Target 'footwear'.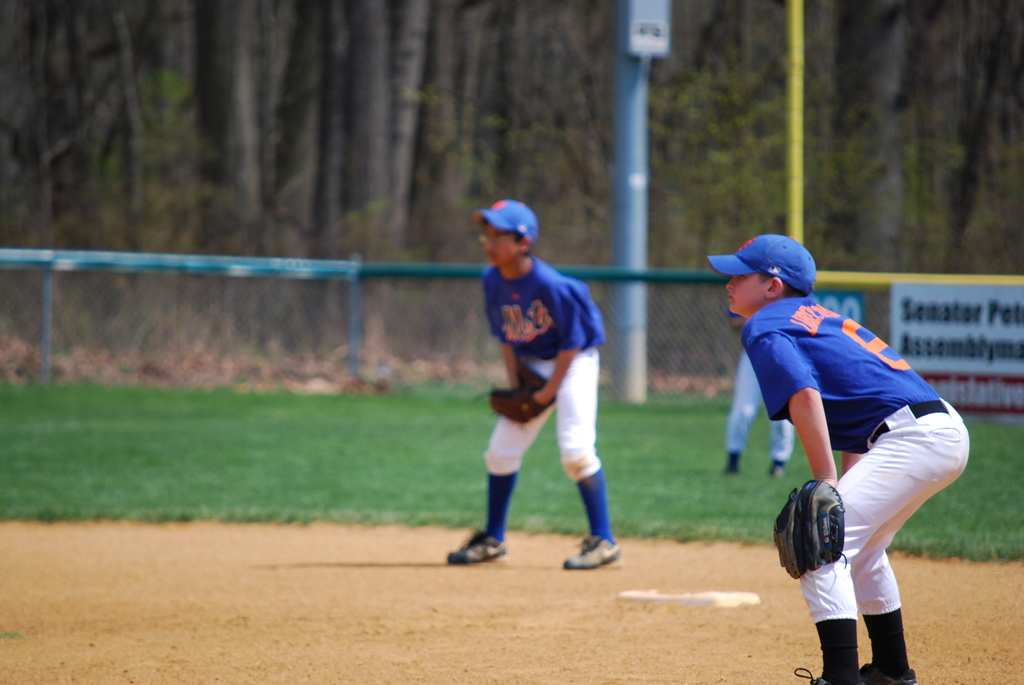
Target region: bbox=[801, 667, 852, 684].
